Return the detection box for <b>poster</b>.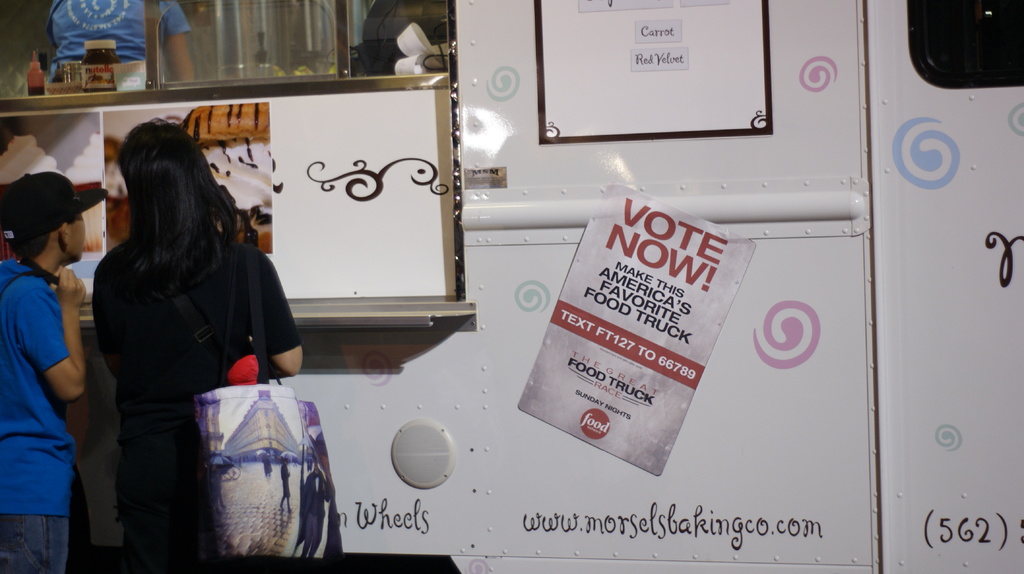
(left=99, top=97, right=280, bottom=250).
